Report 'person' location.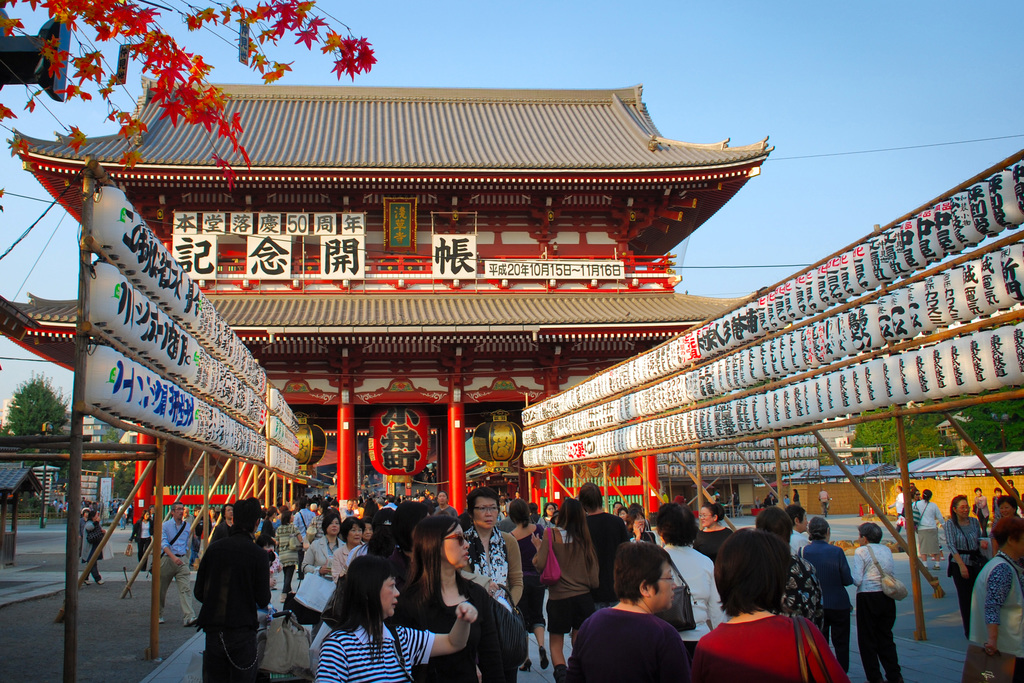
Report: x1=947, y1=491, x2=981, y2=639.
